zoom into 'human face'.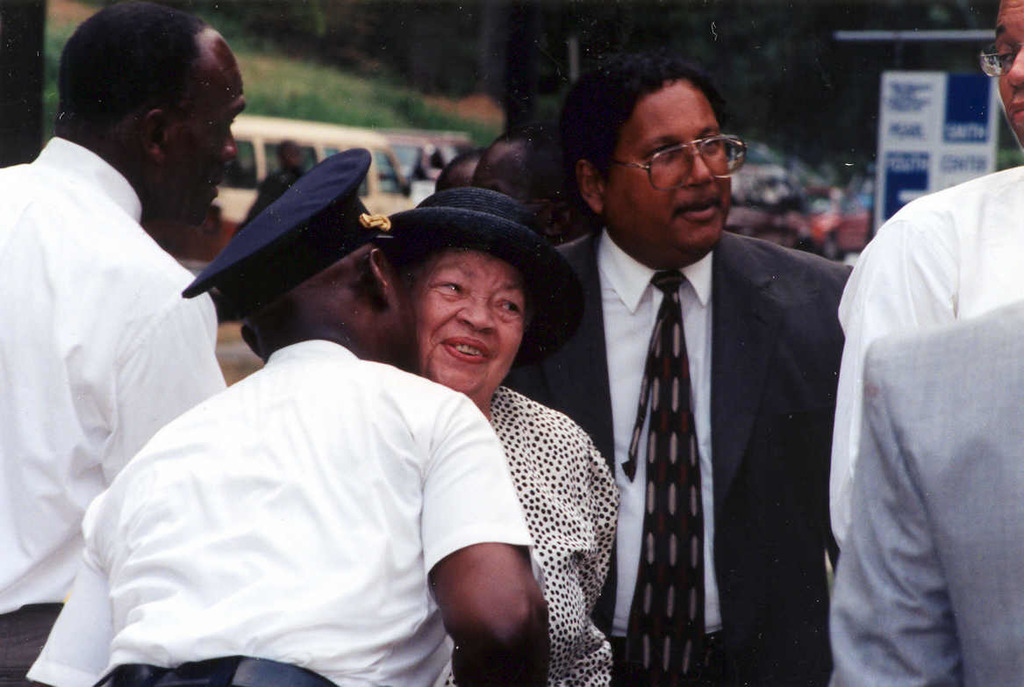
Zoom target: rect(610, 78, 736, 247).
